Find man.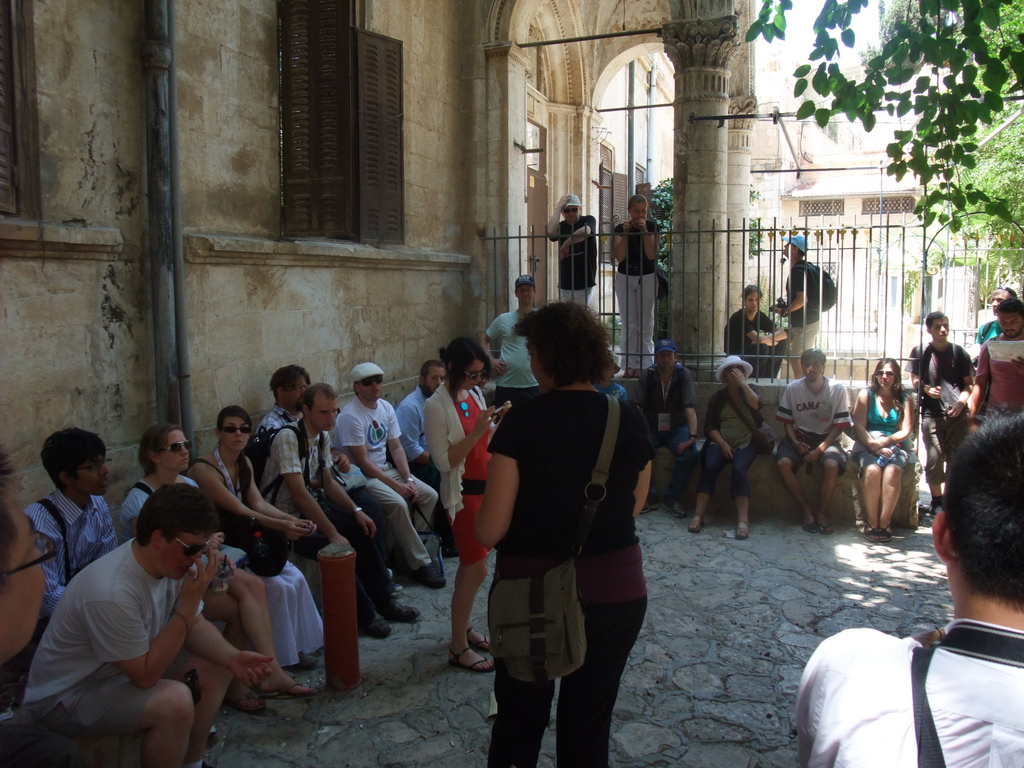
{"x1": 479, "y1": 275, "x2": 540, "y2": 417}.
